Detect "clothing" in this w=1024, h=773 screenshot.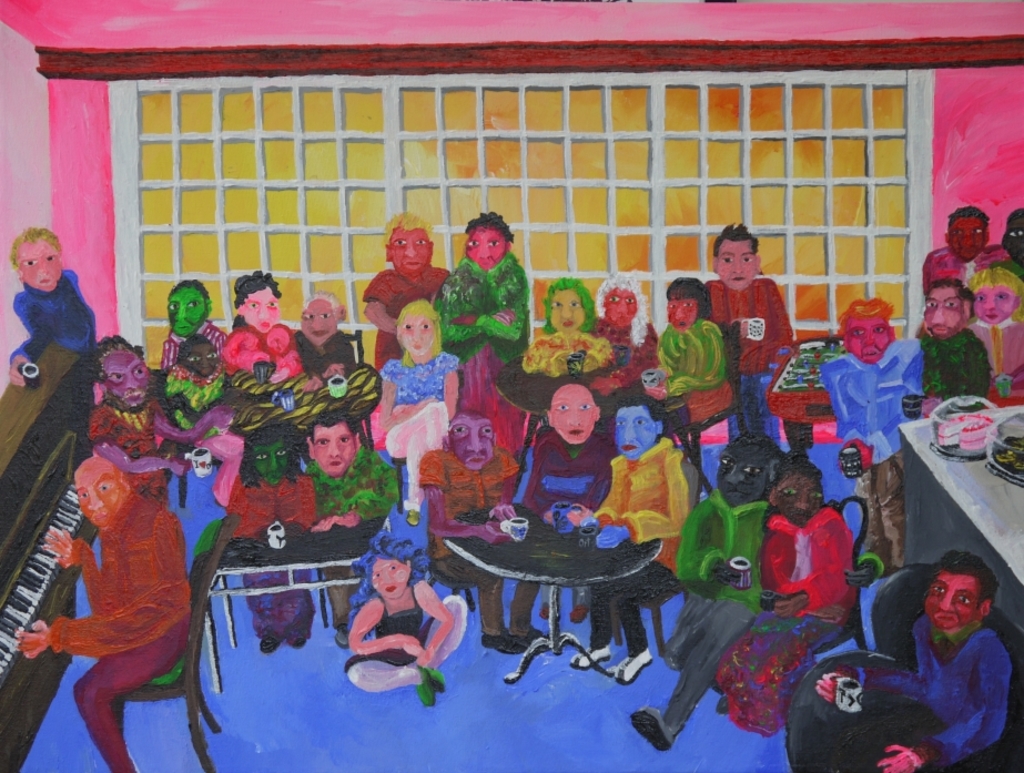
Detection: bbox=[295, 319, 358, 377].
